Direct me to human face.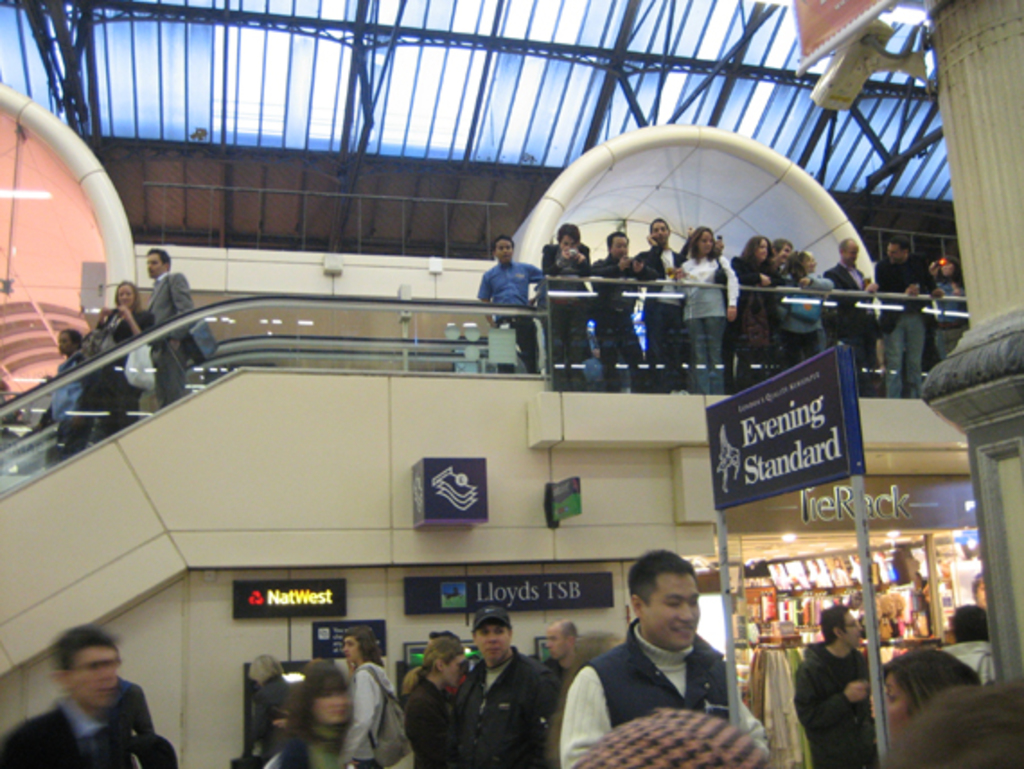
Direction: bbox(943, 257, 952, 273).
